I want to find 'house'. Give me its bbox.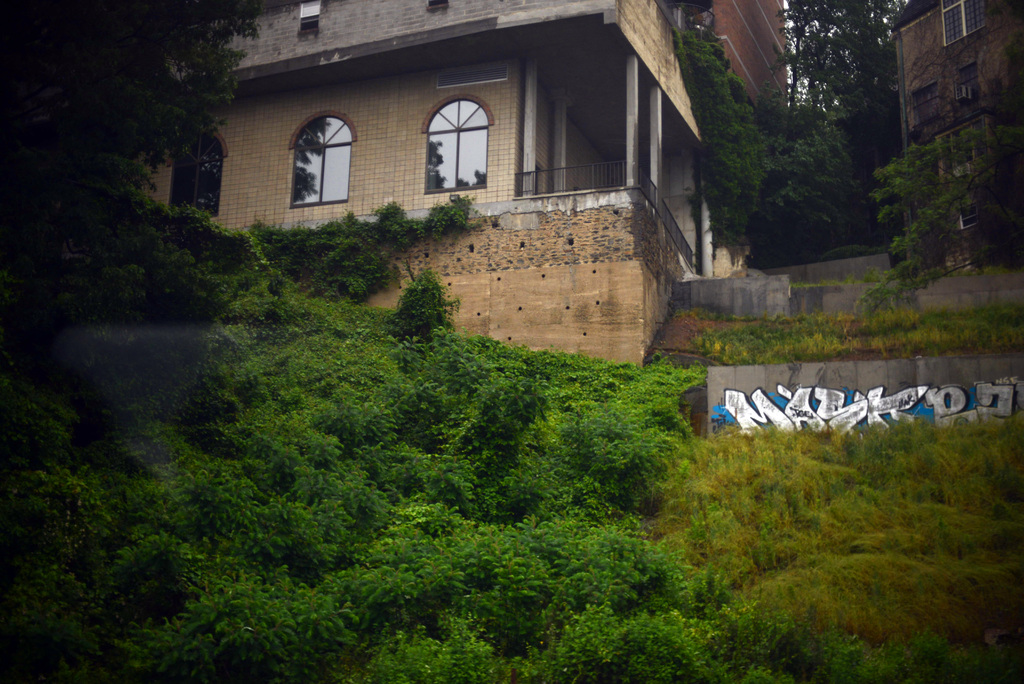
x1=676, y1=0, x2=794, y2=112.
